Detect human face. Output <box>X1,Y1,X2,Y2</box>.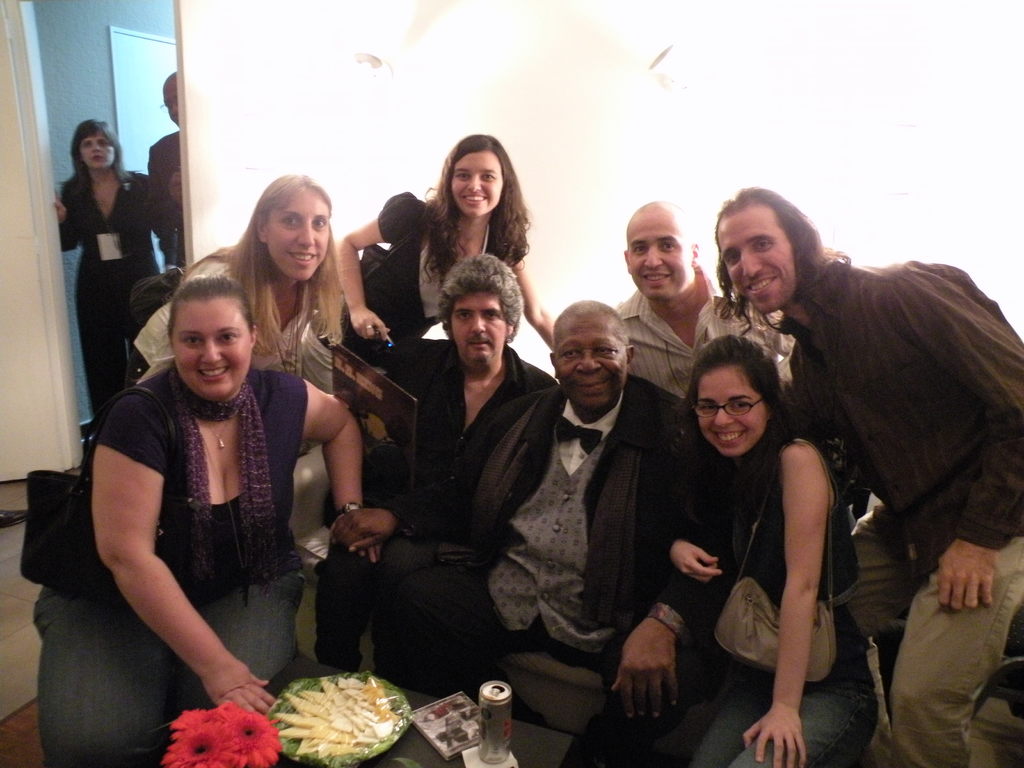
<box>80,137,116,168</box>.
